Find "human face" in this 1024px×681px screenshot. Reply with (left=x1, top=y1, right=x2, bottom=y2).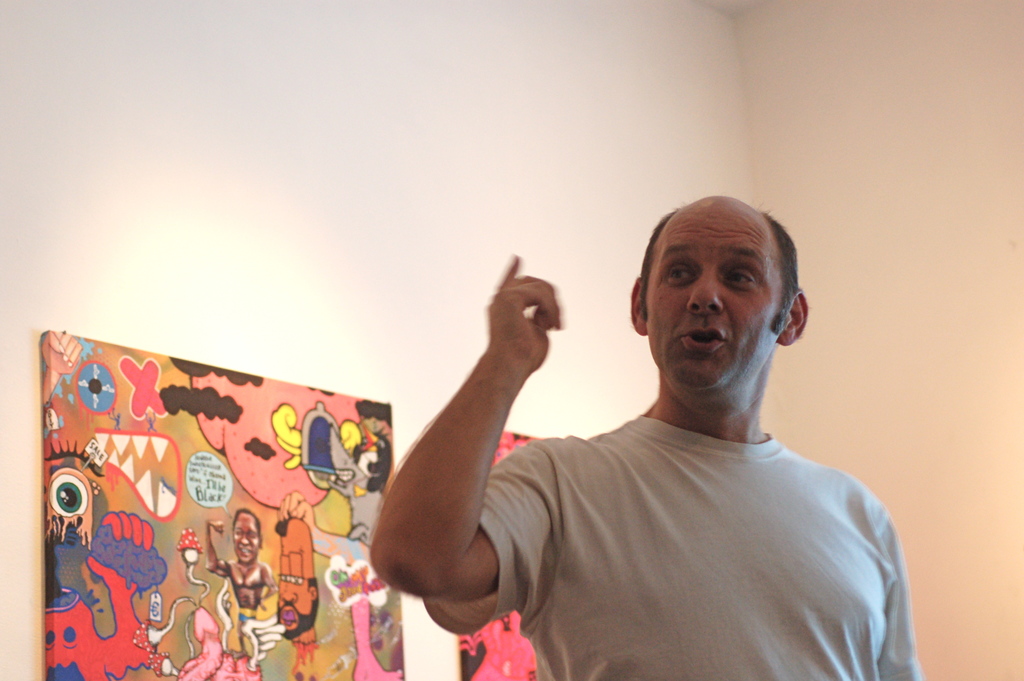
(left=641, top=205, right=781, bottom=390).
